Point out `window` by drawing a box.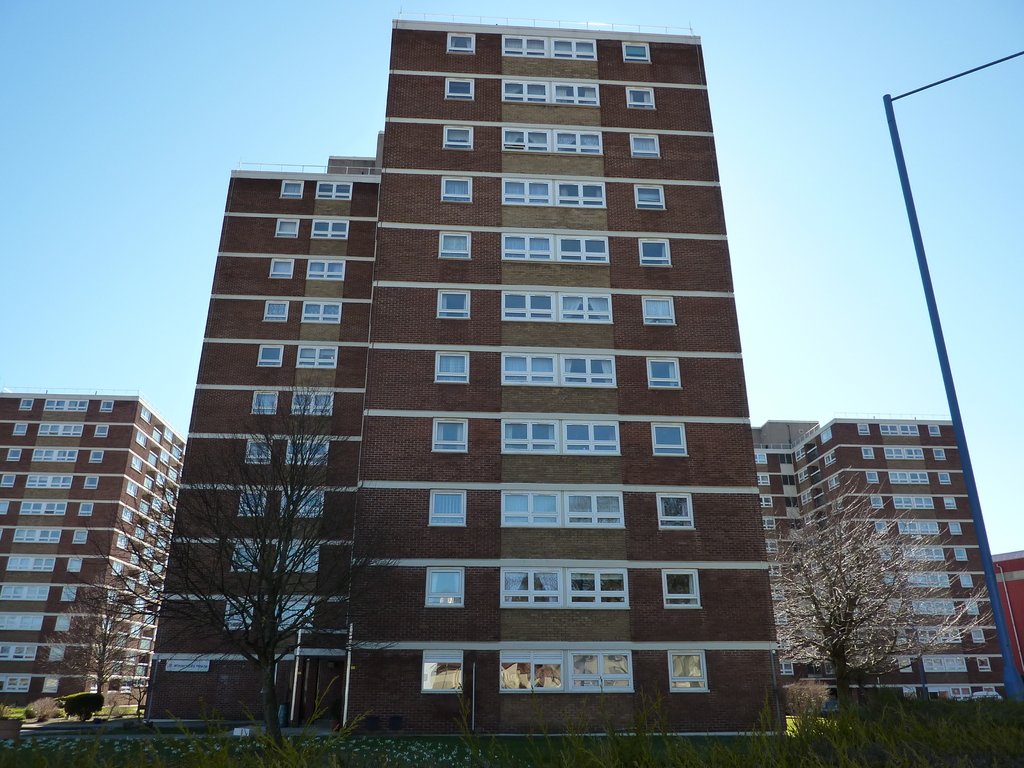
<box>955,546,965,560</box>.
